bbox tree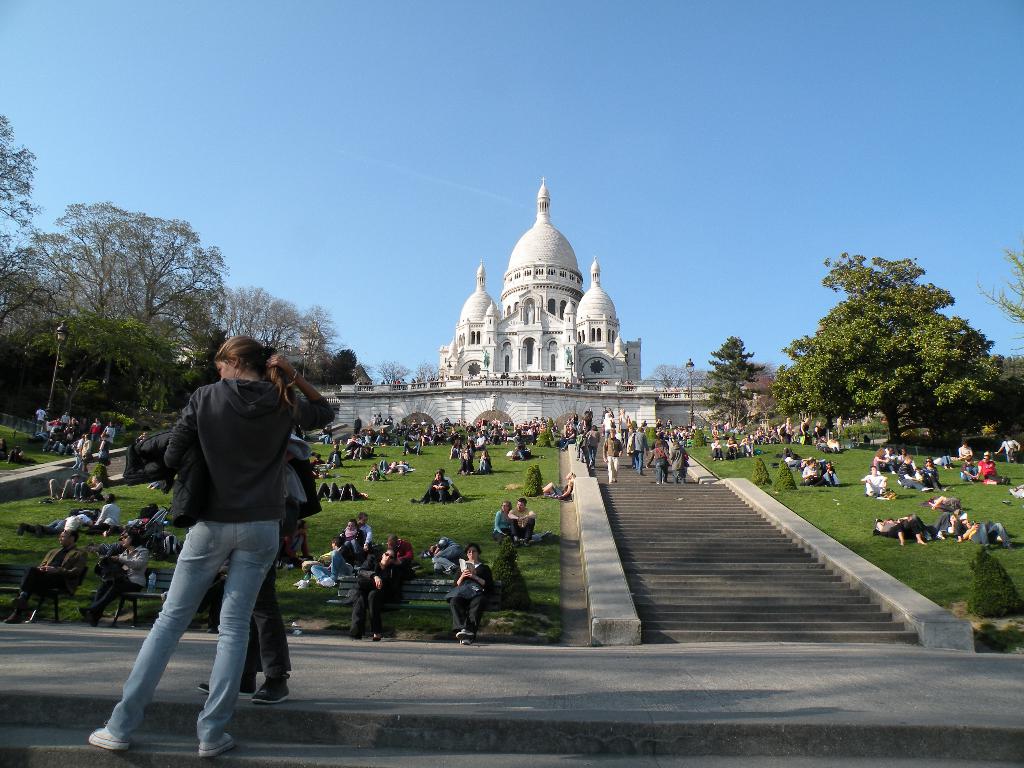
[972,241,1023,325]
